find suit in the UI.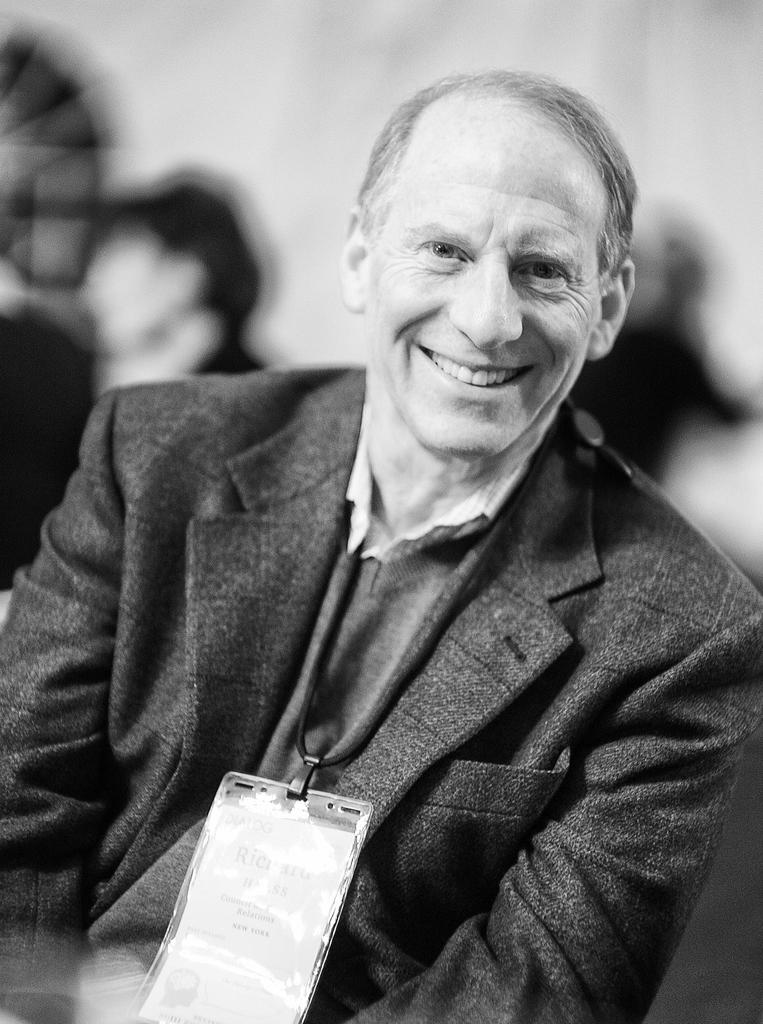
UI element at BBox(64, 125, 755, 1023).
